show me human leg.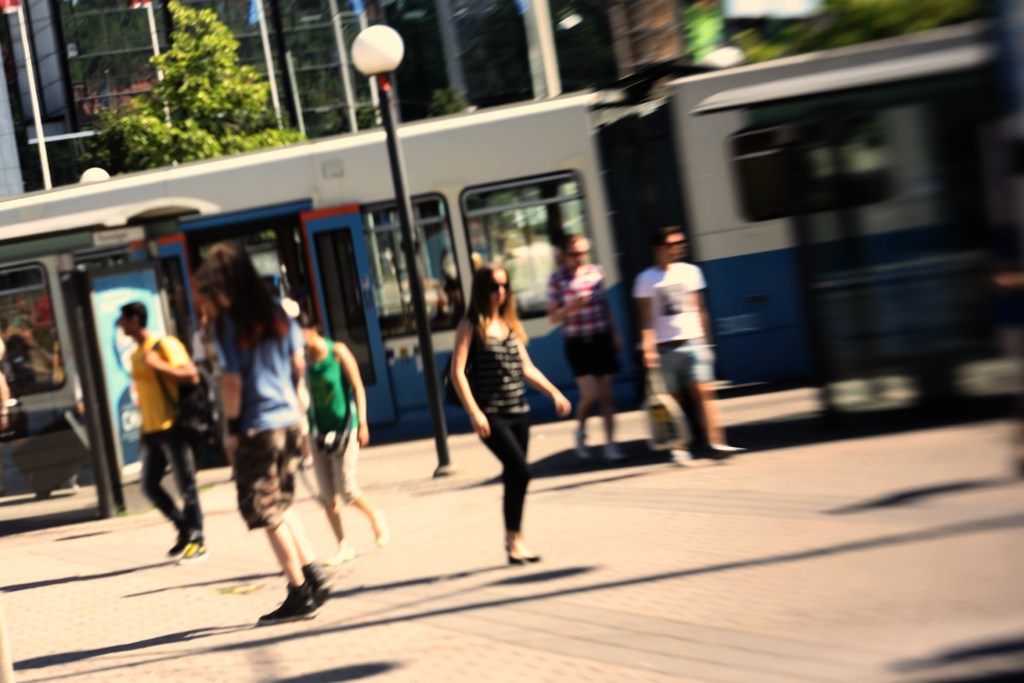
human leg is here: (left=479, top=403, right=545, bottom=561).
